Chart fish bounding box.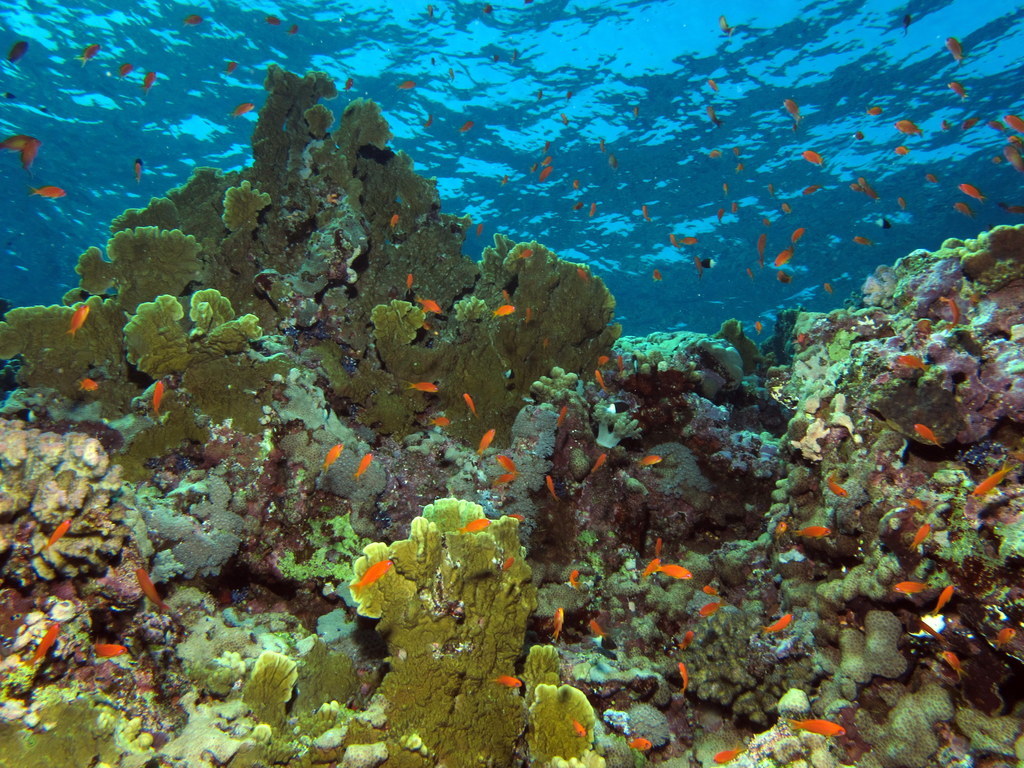
Charted: (x1=552, y1=610, x2=567, y2=639).
